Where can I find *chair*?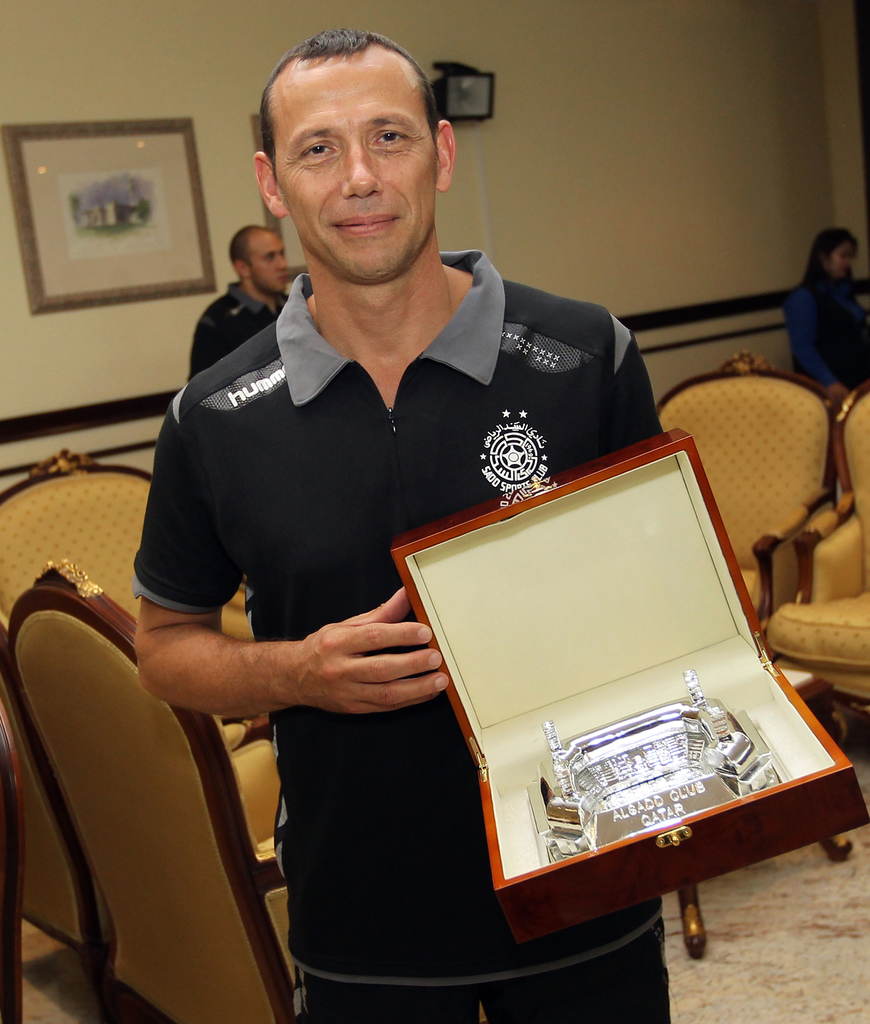
You can find it at (left=761, top=376, right=869, bottom=783).
